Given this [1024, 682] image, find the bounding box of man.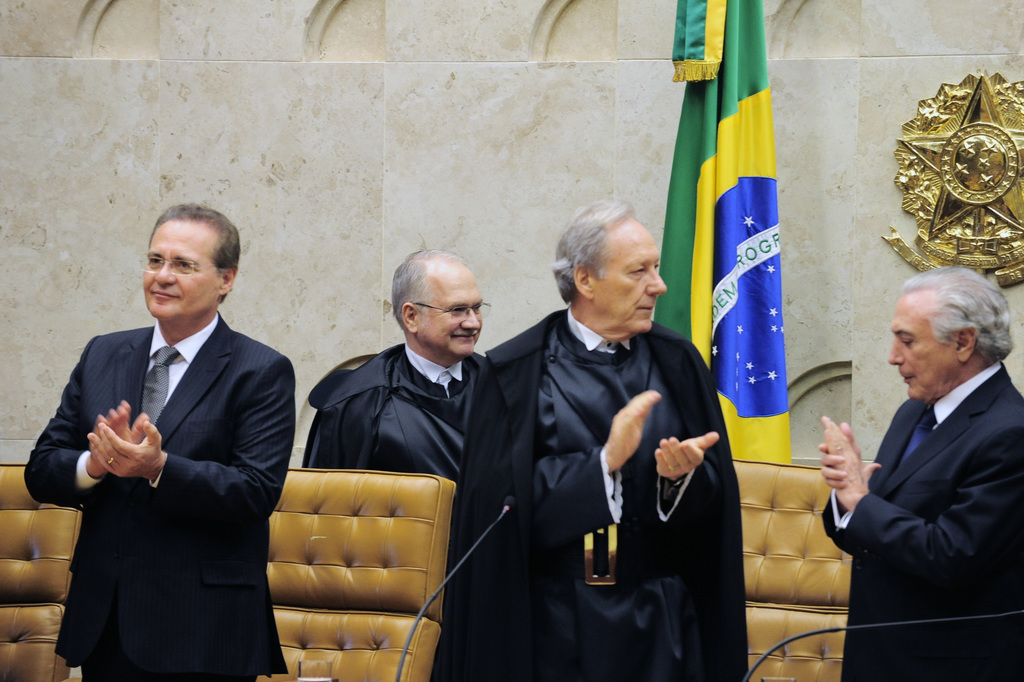
x1=21 y1=200 x2=288 y2=681.
